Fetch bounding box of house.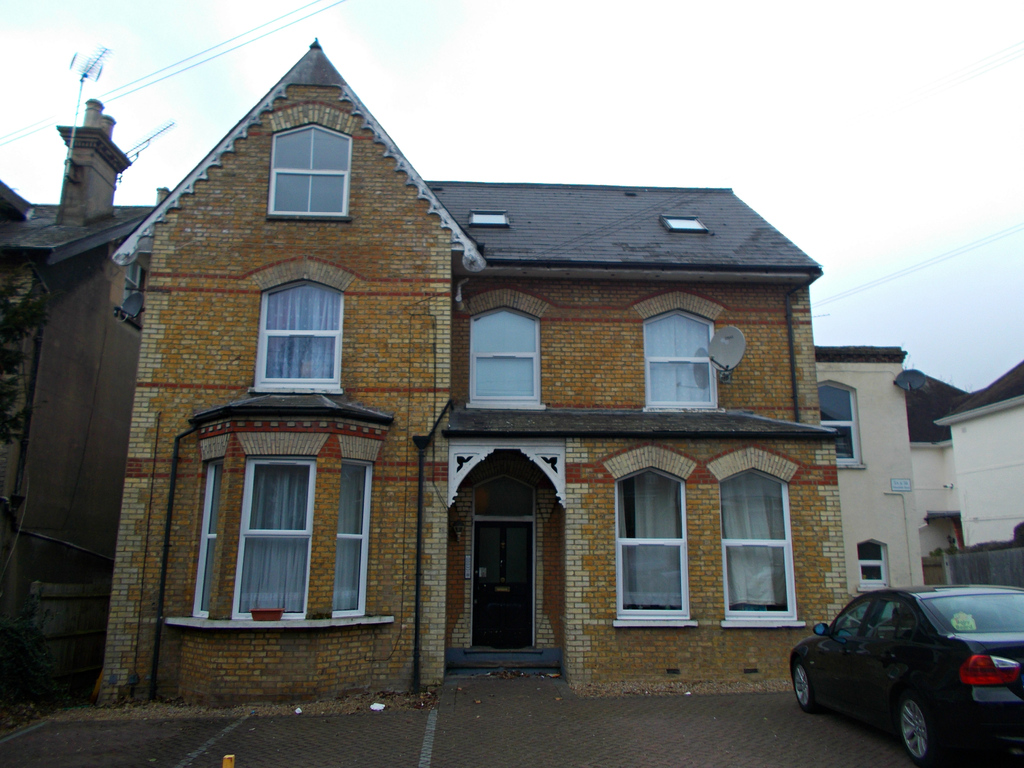
Bbox: bbox=(908, 356, 1023, 586).
